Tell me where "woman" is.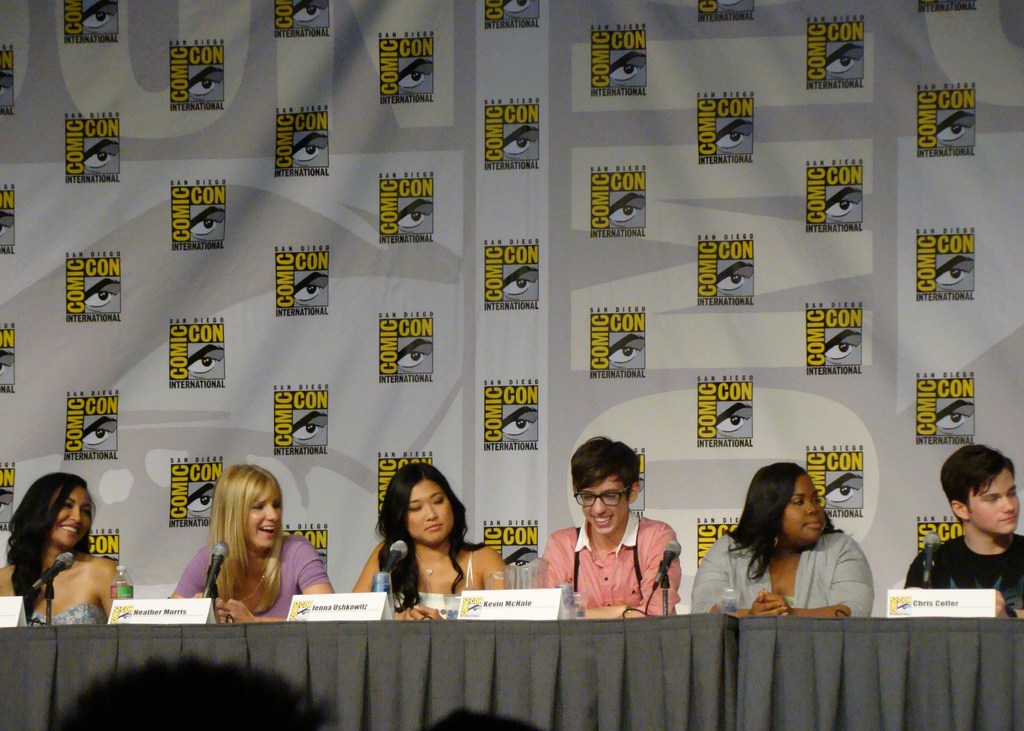
"woman" is at select_region(348, 465, 505, 616).
